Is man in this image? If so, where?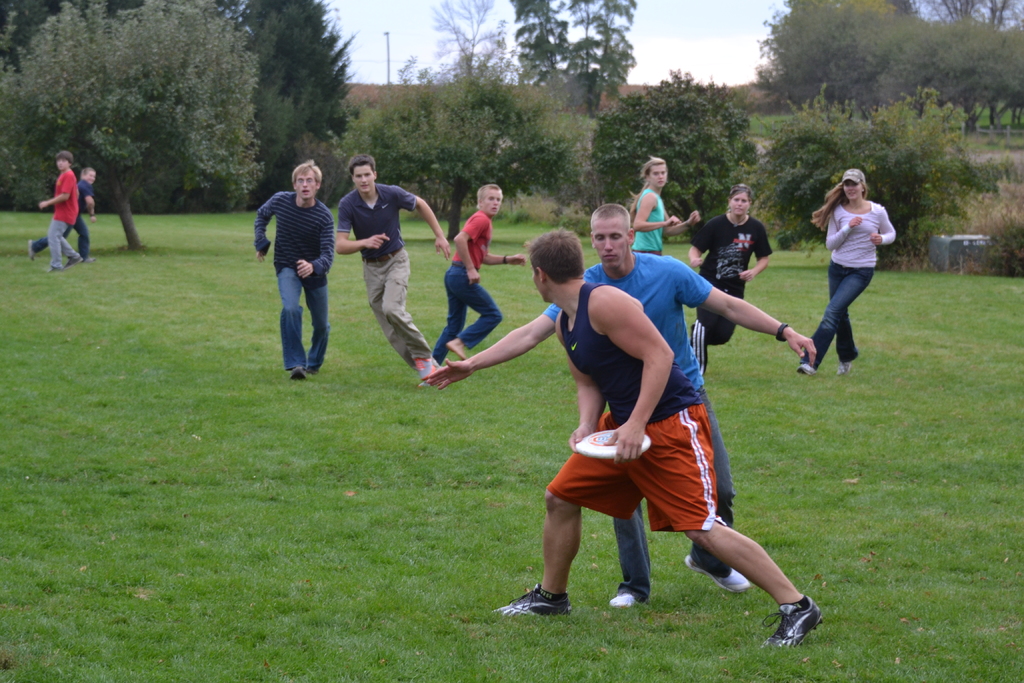
Yes, at (left=24, top=162, right=94, bottom=265).
